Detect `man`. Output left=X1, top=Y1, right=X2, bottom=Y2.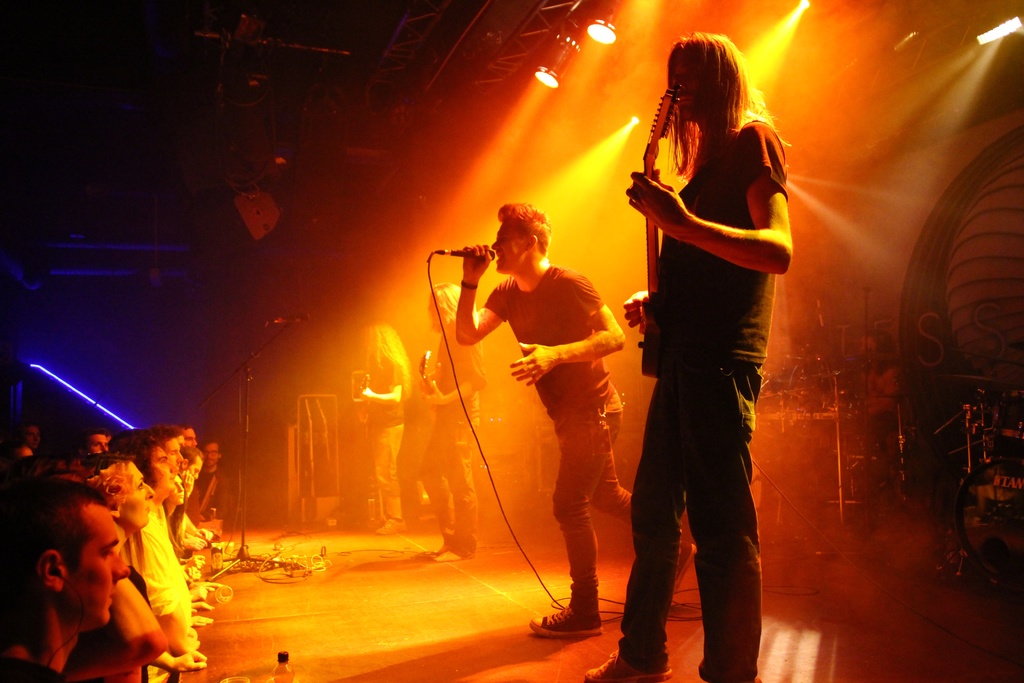
left=606, top=101, right=799, bottom=678.
